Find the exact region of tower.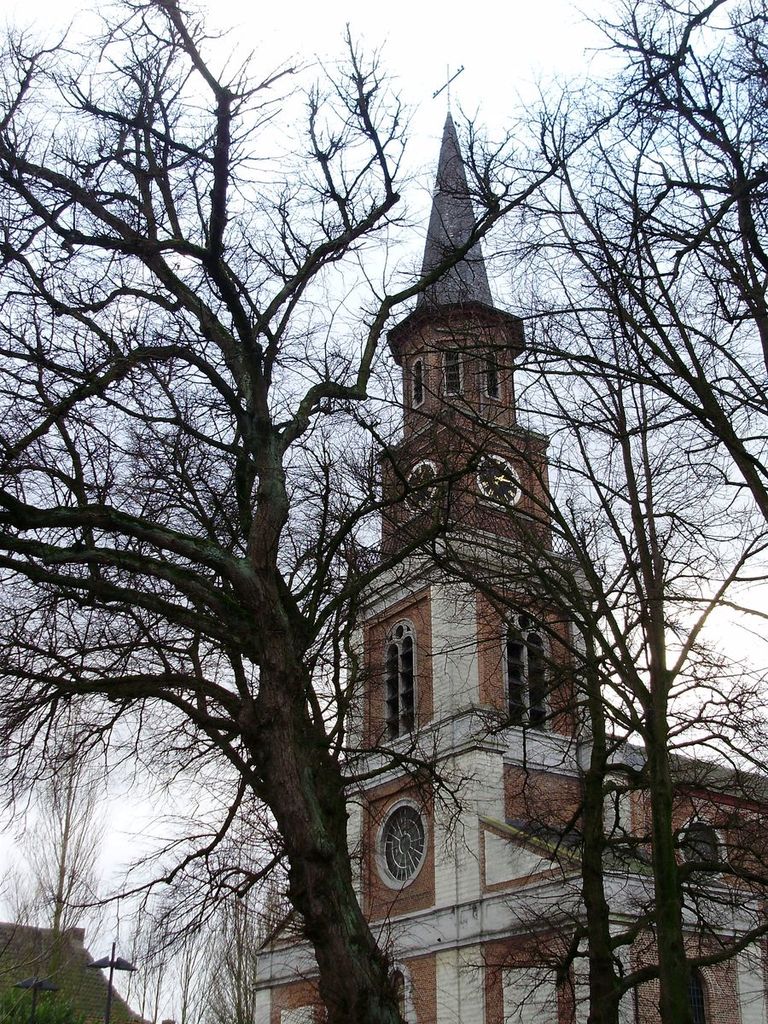
Exact region: bbox=(329, 59, 615, 1021).
